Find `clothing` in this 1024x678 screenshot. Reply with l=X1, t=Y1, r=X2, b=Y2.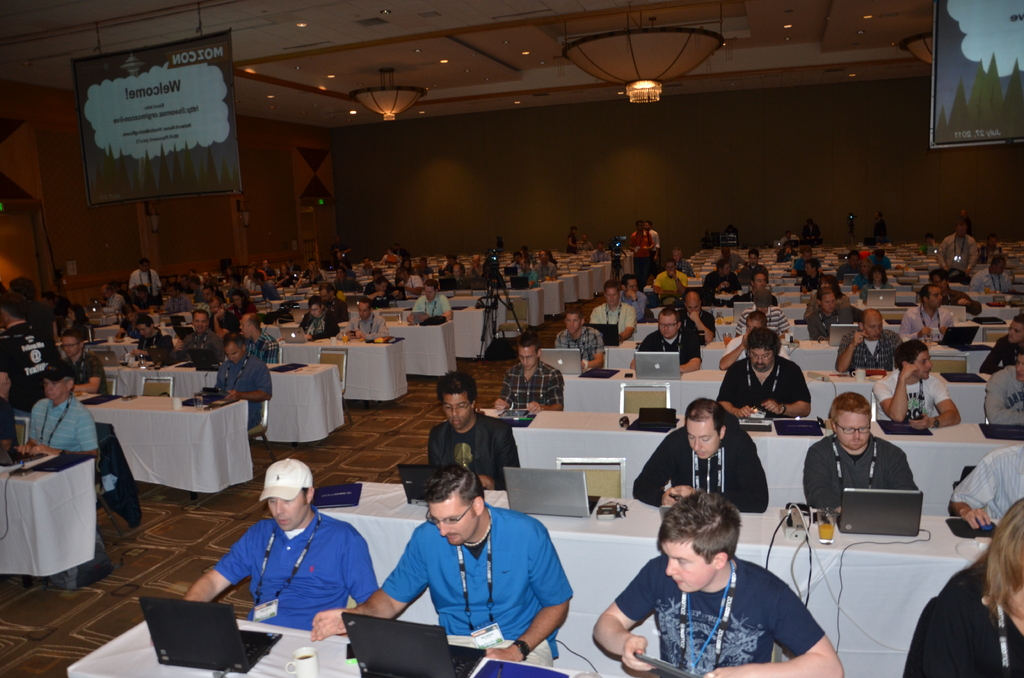
l=138, t=319, r=172, b=368.
